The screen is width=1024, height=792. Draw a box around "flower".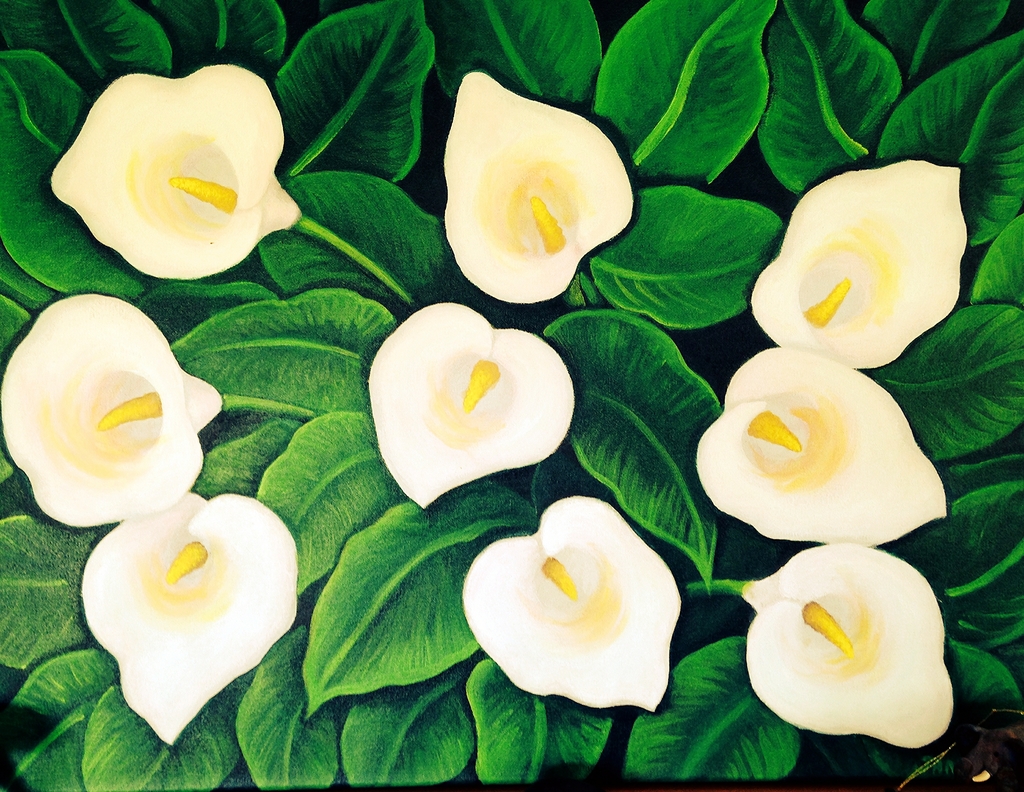
458,490,684,722.
